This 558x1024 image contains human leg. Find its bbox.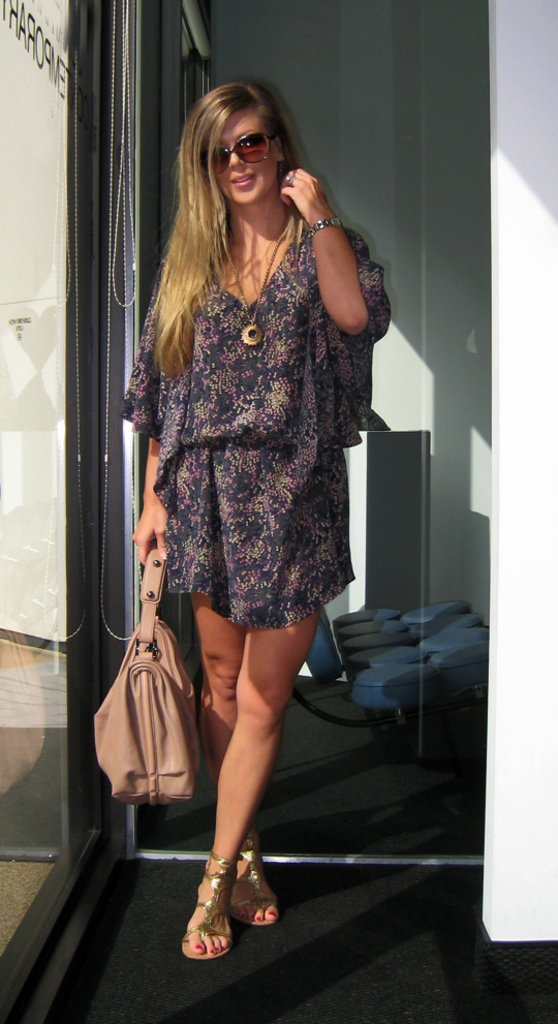
crop(188, 456, 343, 956).
